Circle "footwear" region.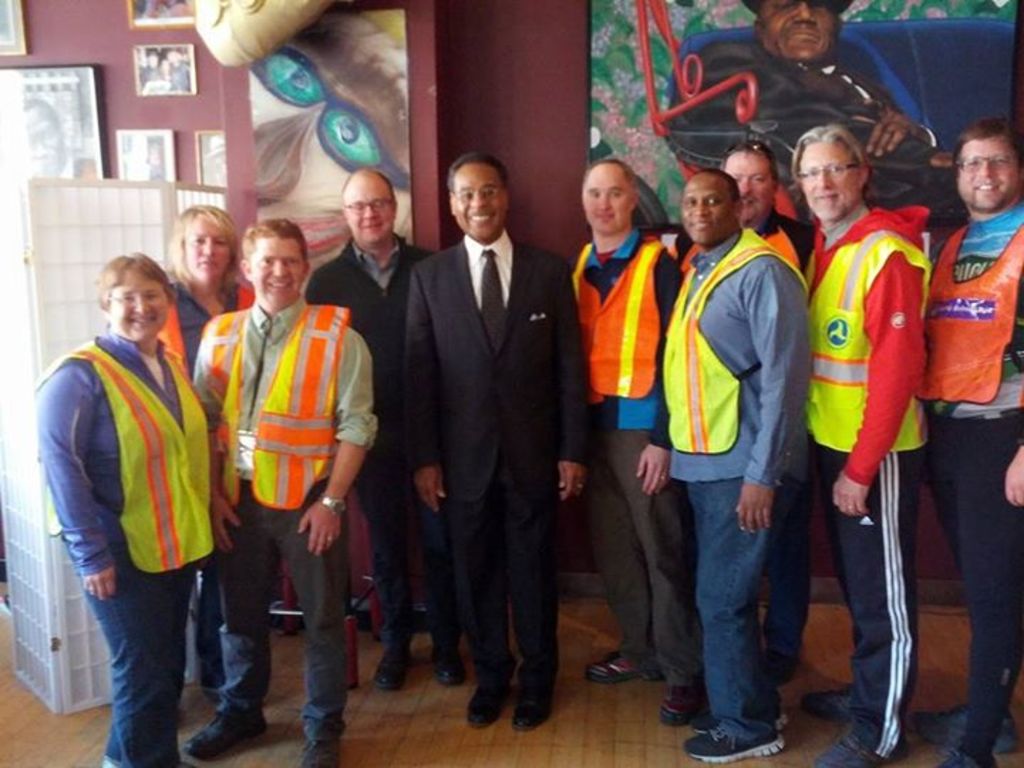
Region: <bbox>509, 658, 560, 731</bbox>.
